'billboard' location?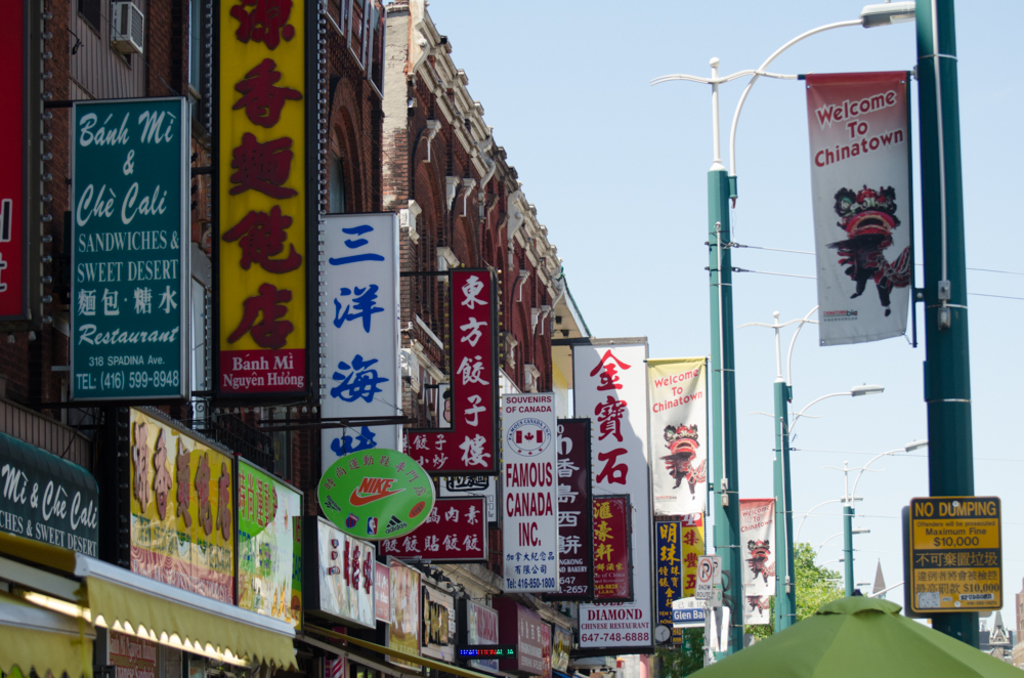
left=408, top=267, right=501, bottom=471
